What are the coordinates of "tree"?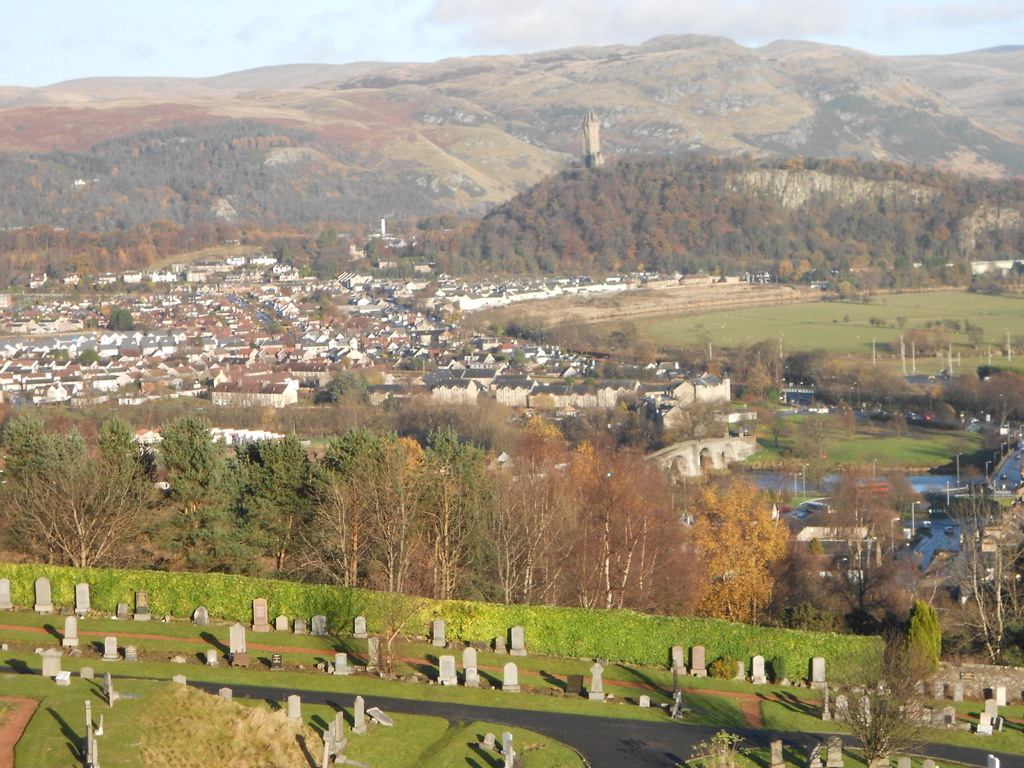
box=[509, 419, 650, 605].
